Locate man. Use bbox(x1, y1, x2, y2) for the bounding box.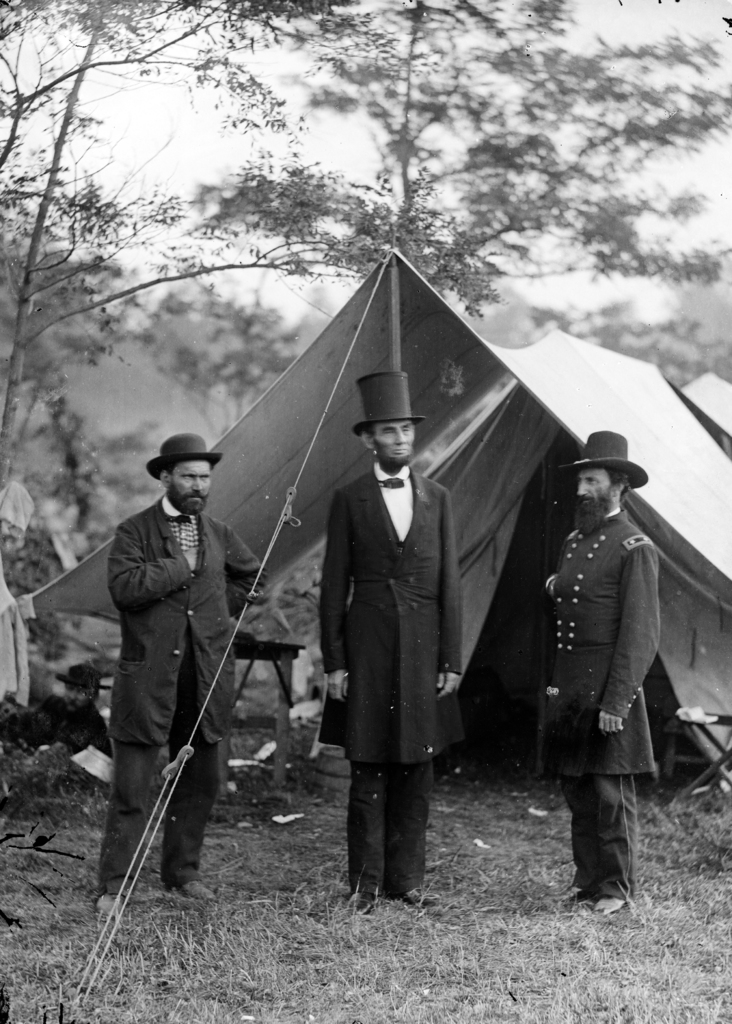
bbox(92, 433, 263, 923).
